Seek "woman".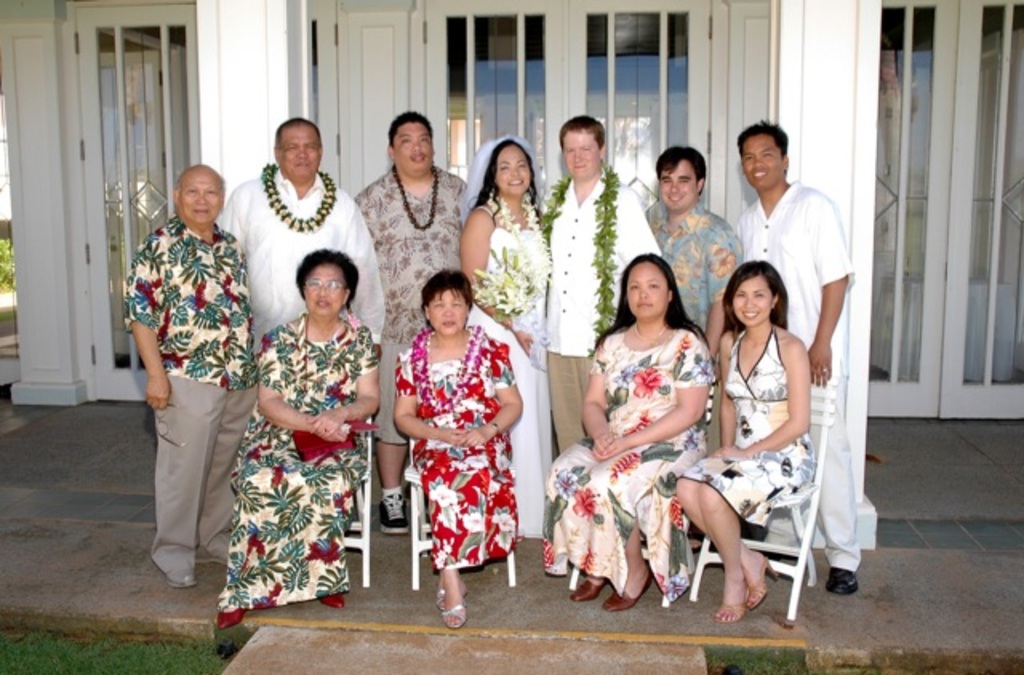
[219,246,378,629].
